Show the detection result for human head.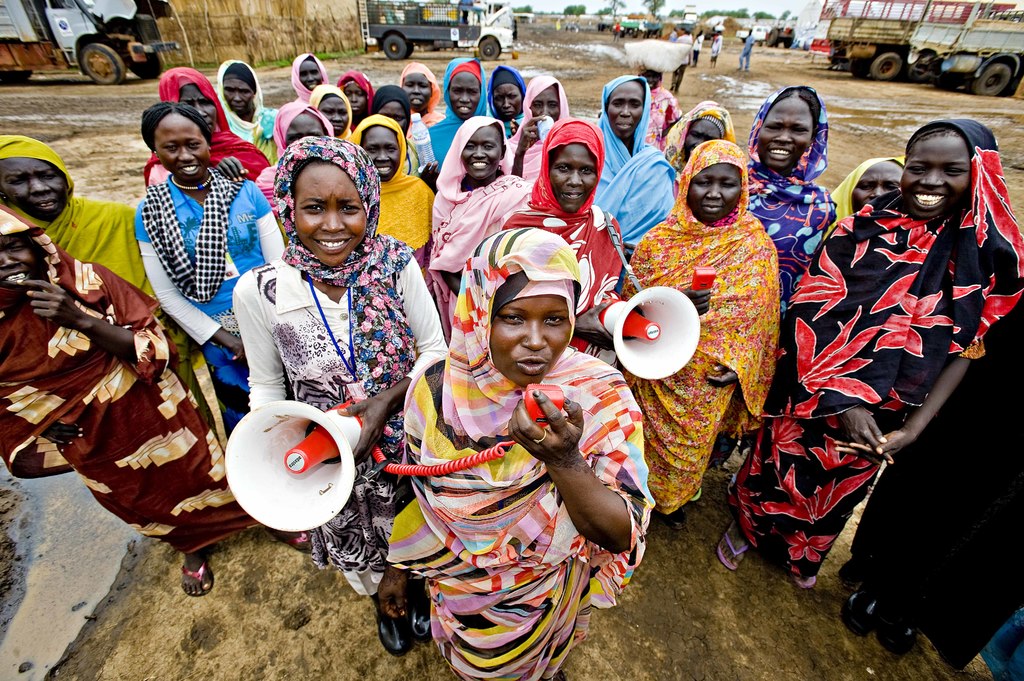
l=218, t=58, r=260, b=118.
